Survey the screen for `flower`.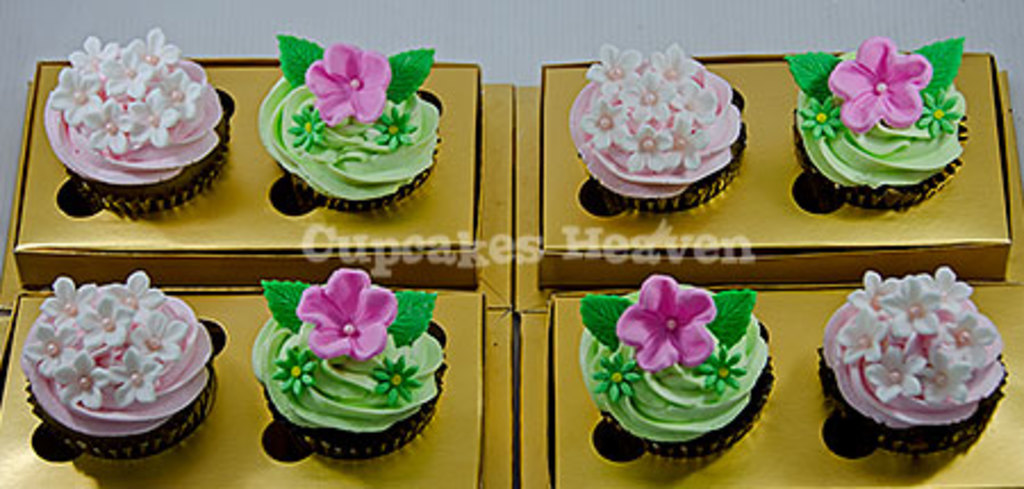
Survey found: x1=366, y1=348, x2=426, y2=407.
